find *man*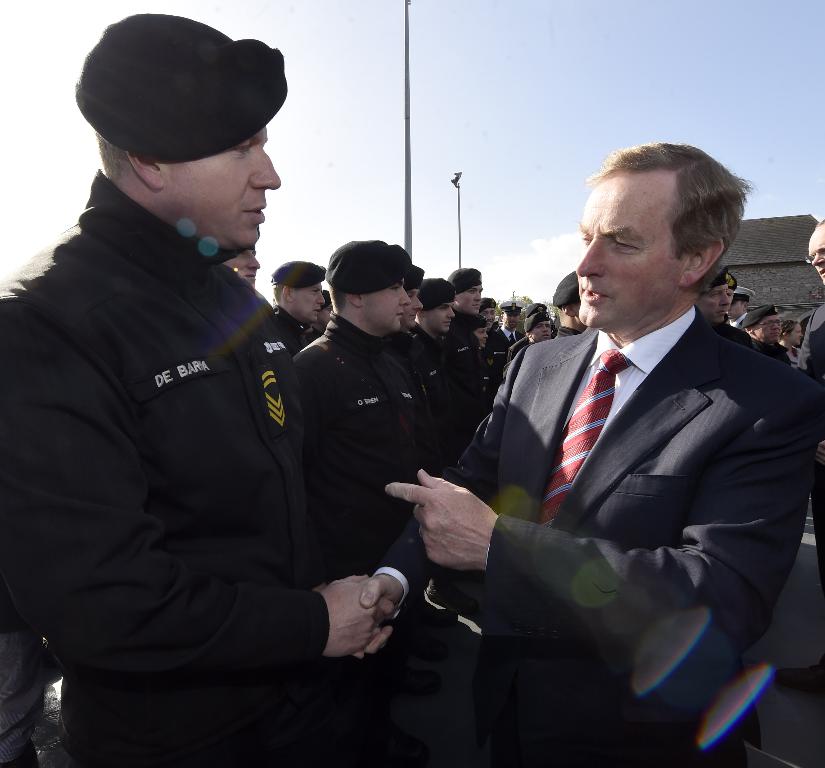
292:233:454:767
